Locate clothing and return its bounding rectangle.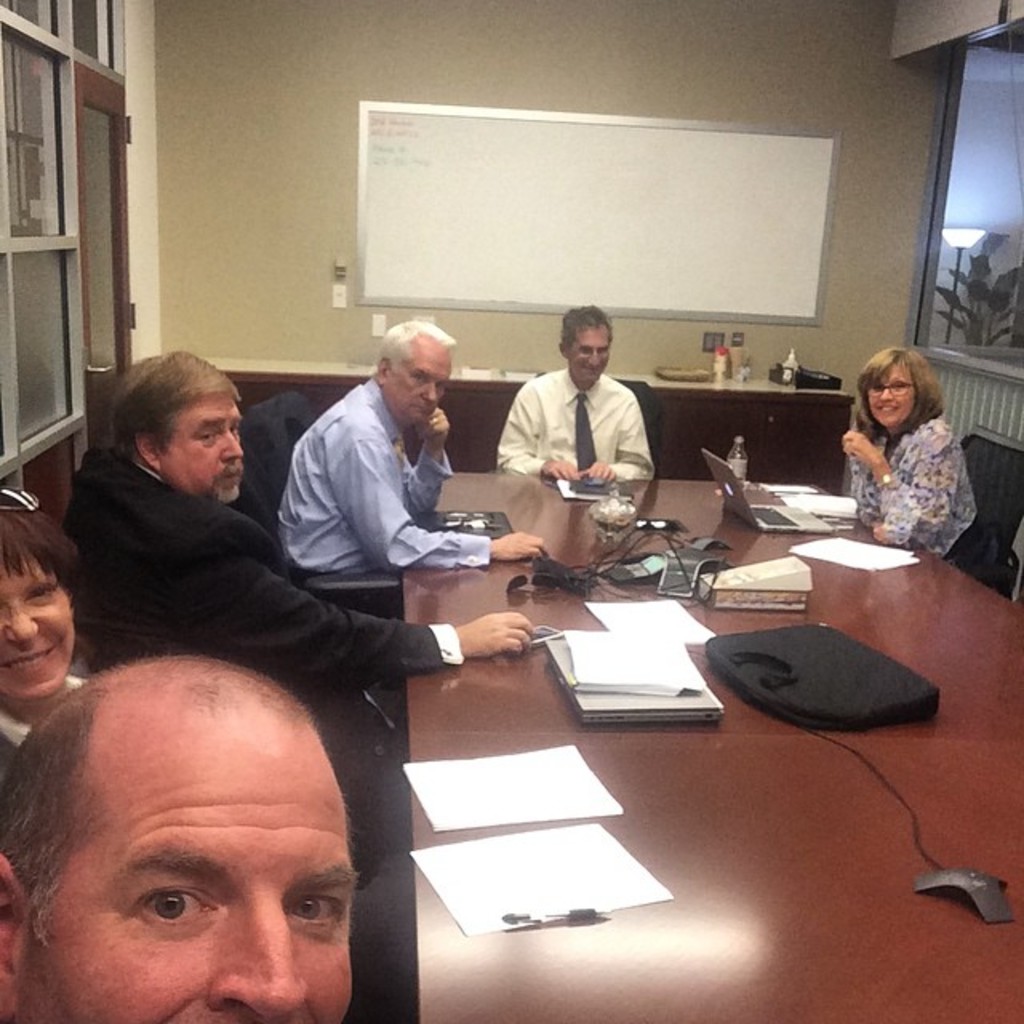
box(293, 398, 490, 590).
